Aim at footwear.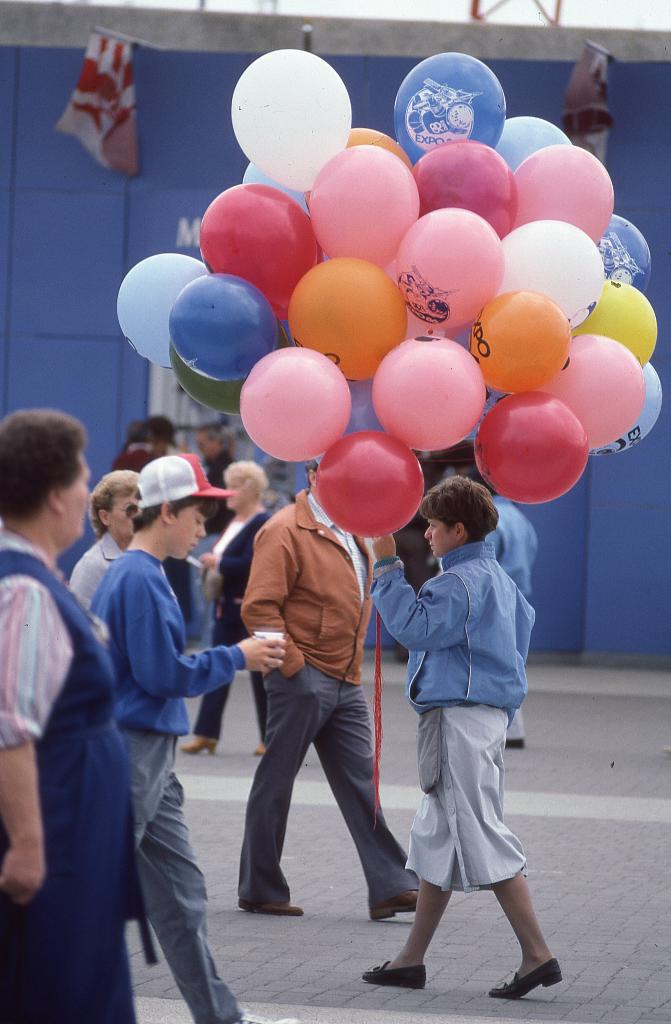
Aimed at 181,735,214,756.
